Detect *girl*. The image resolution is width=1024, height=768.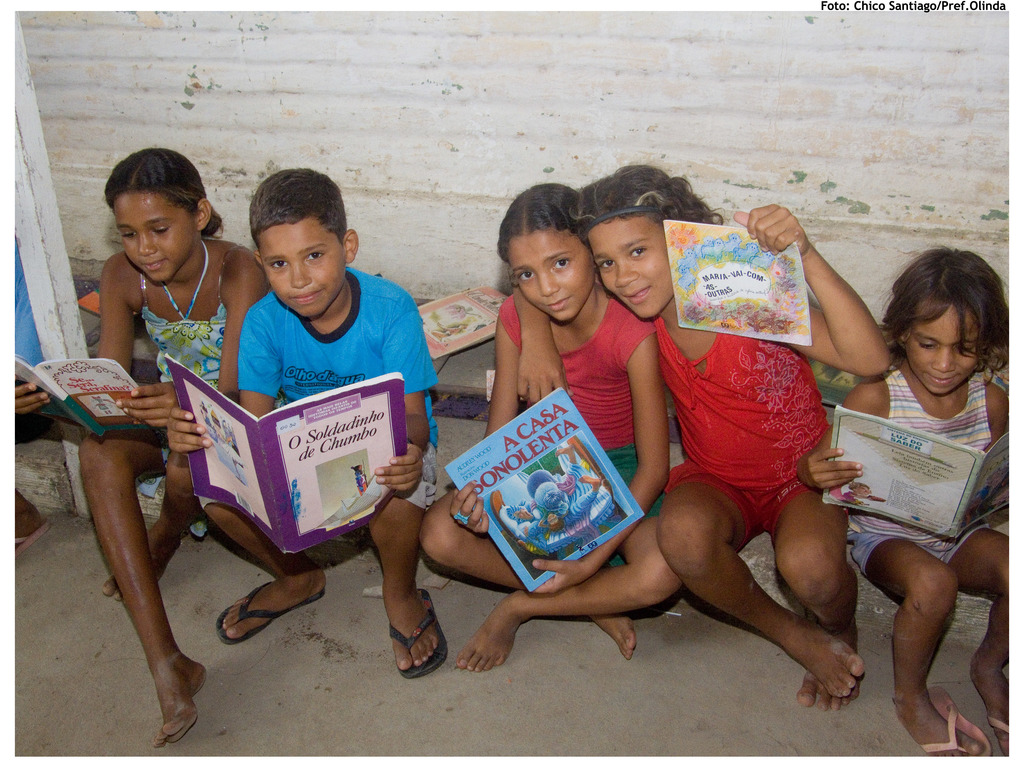
BBox(793, 241, 1017, 764).
